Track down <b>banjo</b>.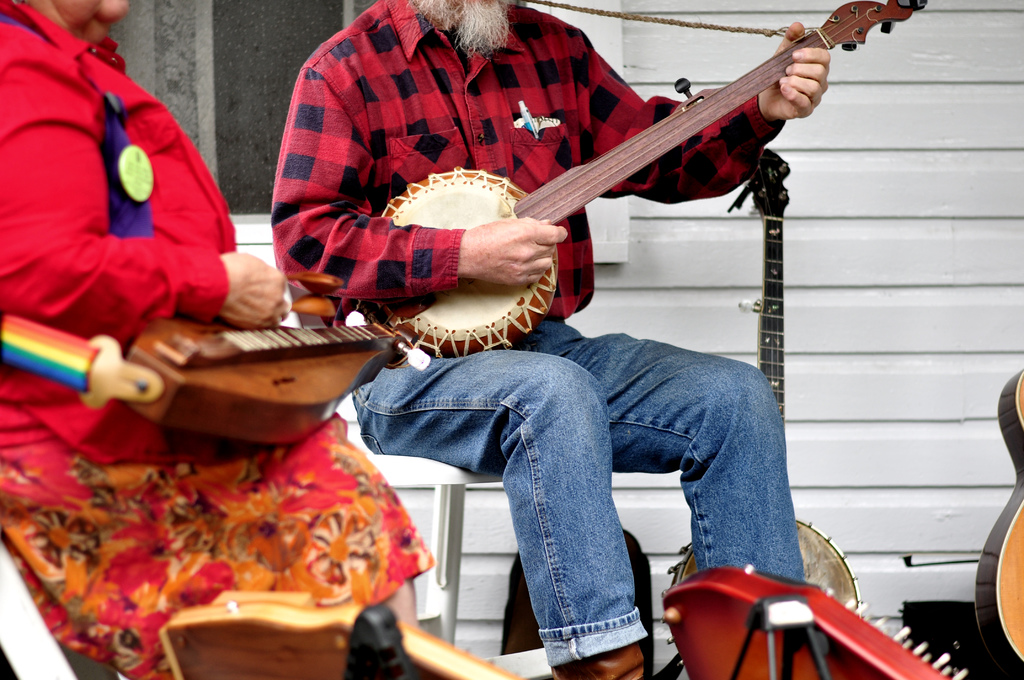
Tracked to [x1=314, y1=13, x2=866, y2=316].
